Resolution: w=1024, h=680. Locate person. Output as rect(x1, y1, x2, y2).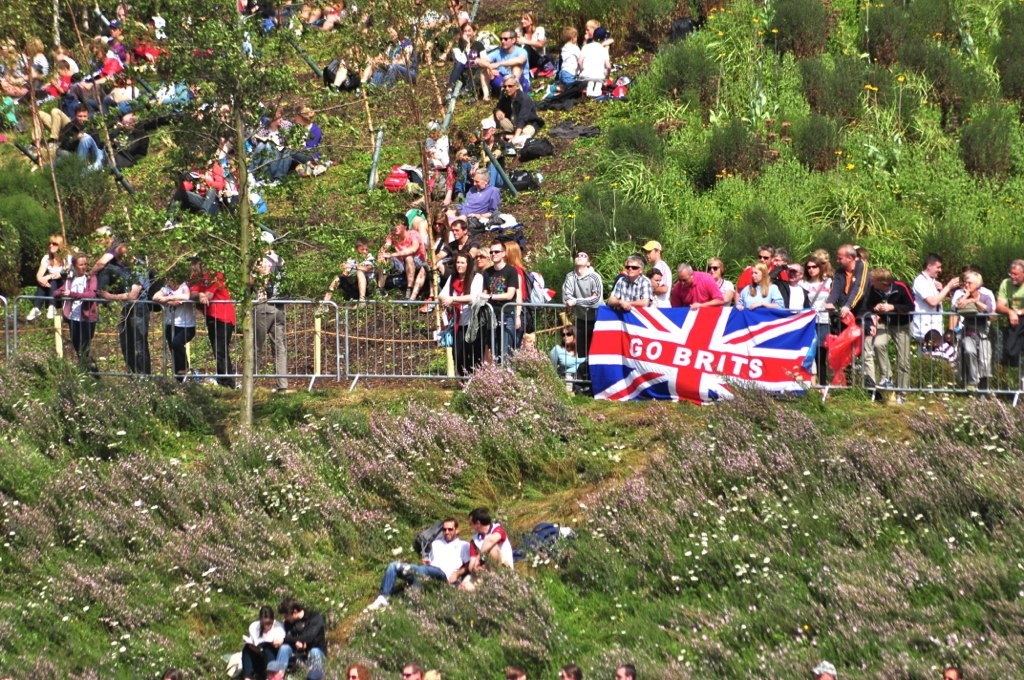
rect(425, 219, 476, 287).
